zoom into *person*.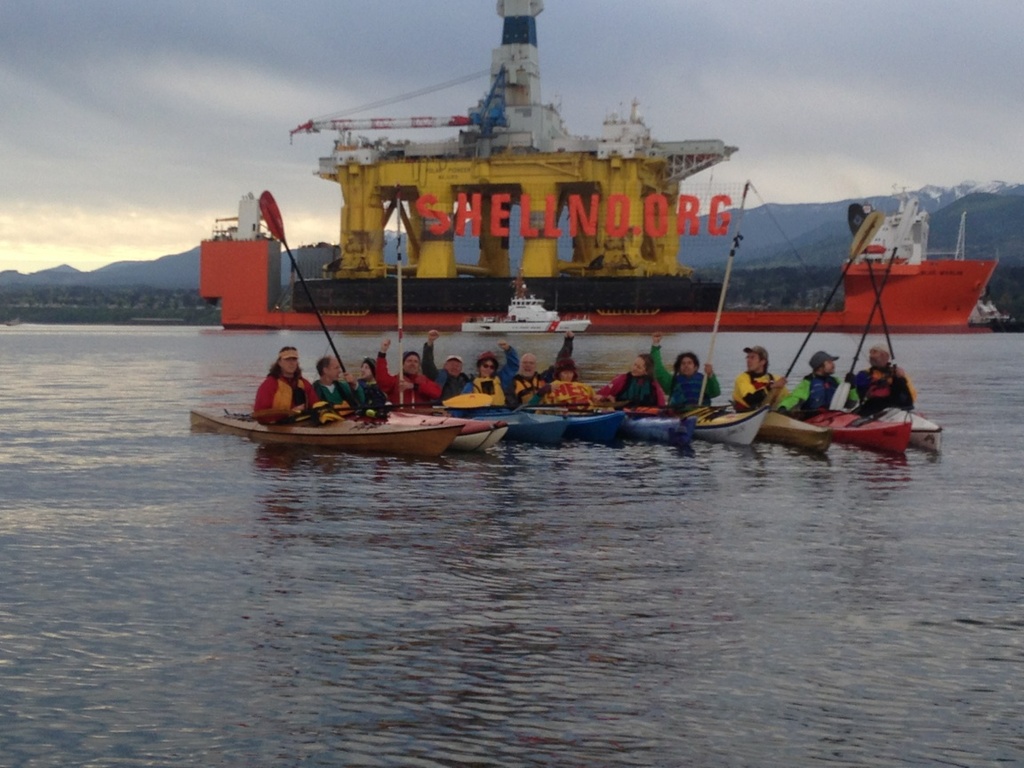
Zoom target: select_region(456, 337, 520, 406).
